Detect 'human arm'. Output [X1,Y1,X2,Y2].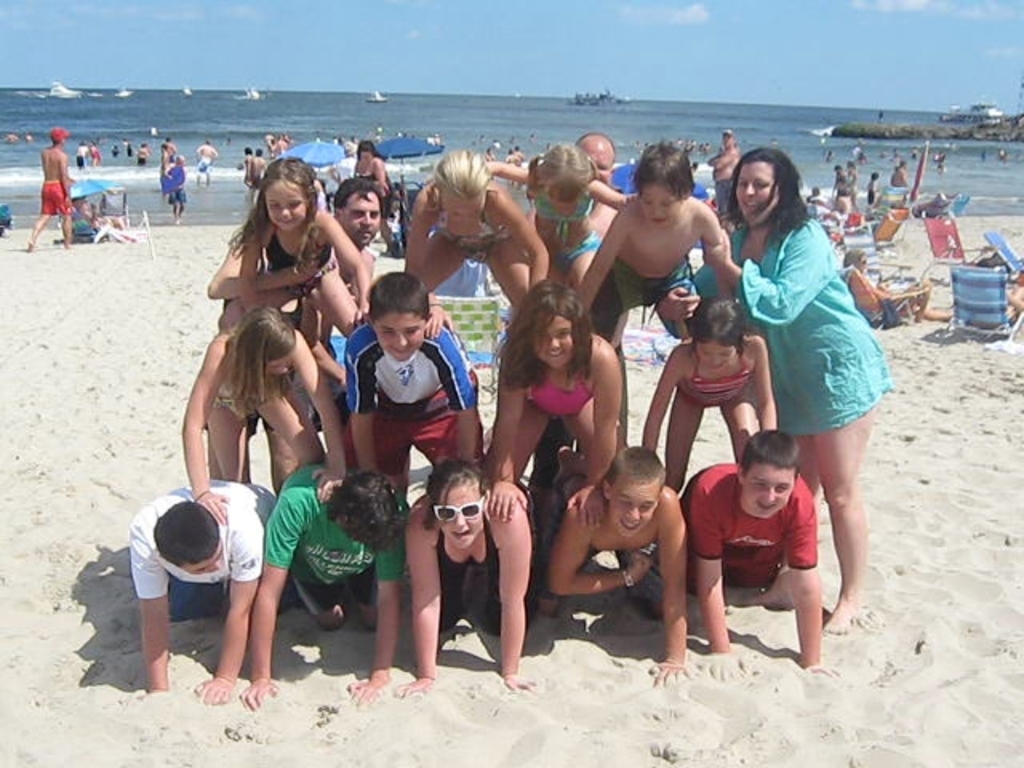
[698,490,746,670].
